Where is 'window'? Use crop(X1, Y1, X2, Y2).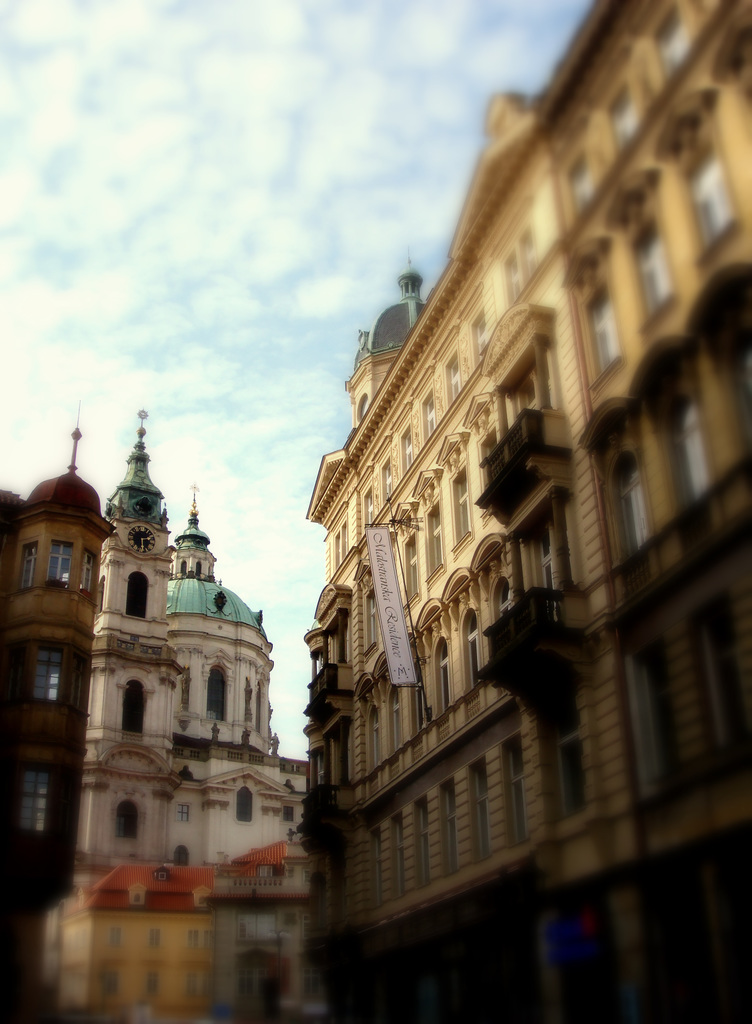
crop(611, 92, 630, 144).
